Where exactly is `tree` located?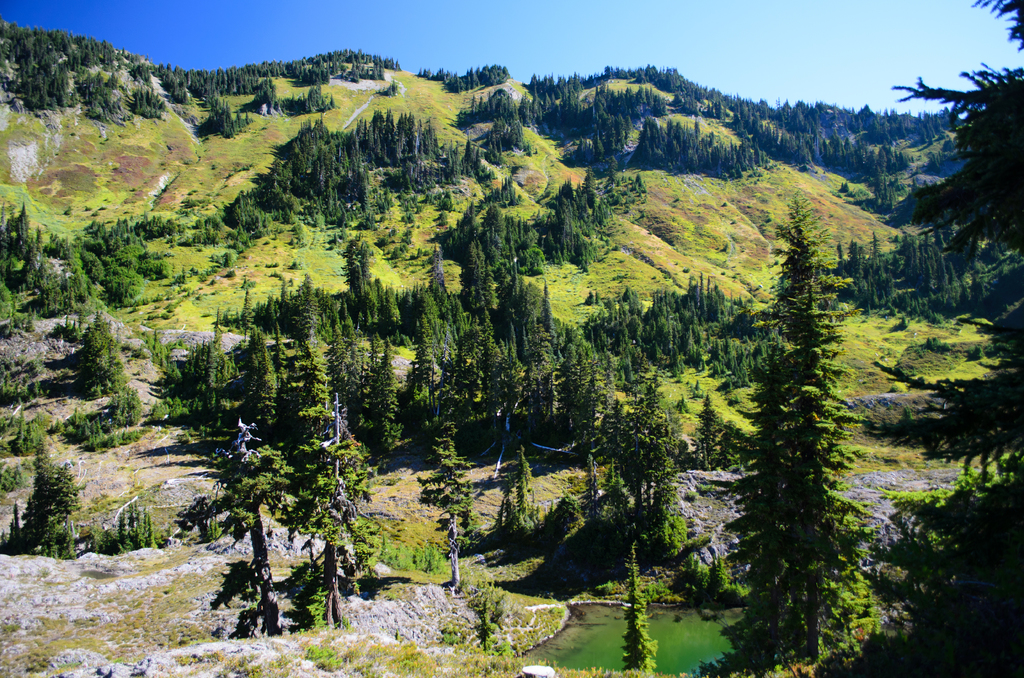
Its bounding box is {"left": 35, "top": 469, "right": 83, "bottom": 557}.
